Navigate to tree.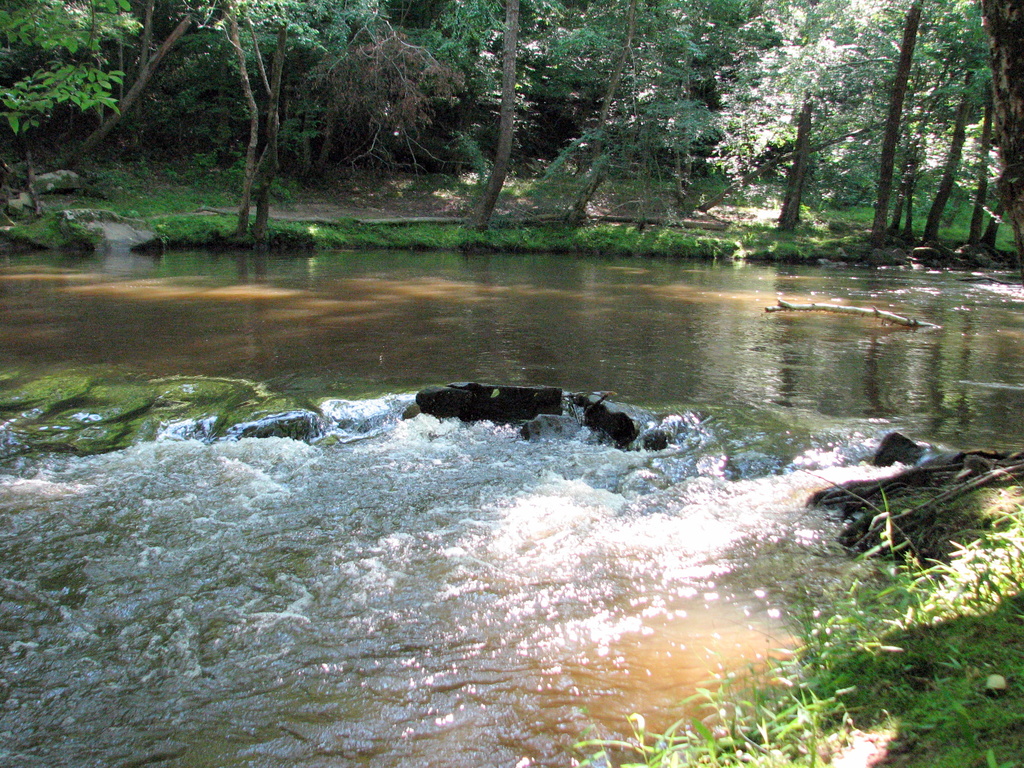
Navigation target: 419,0,614,231.
